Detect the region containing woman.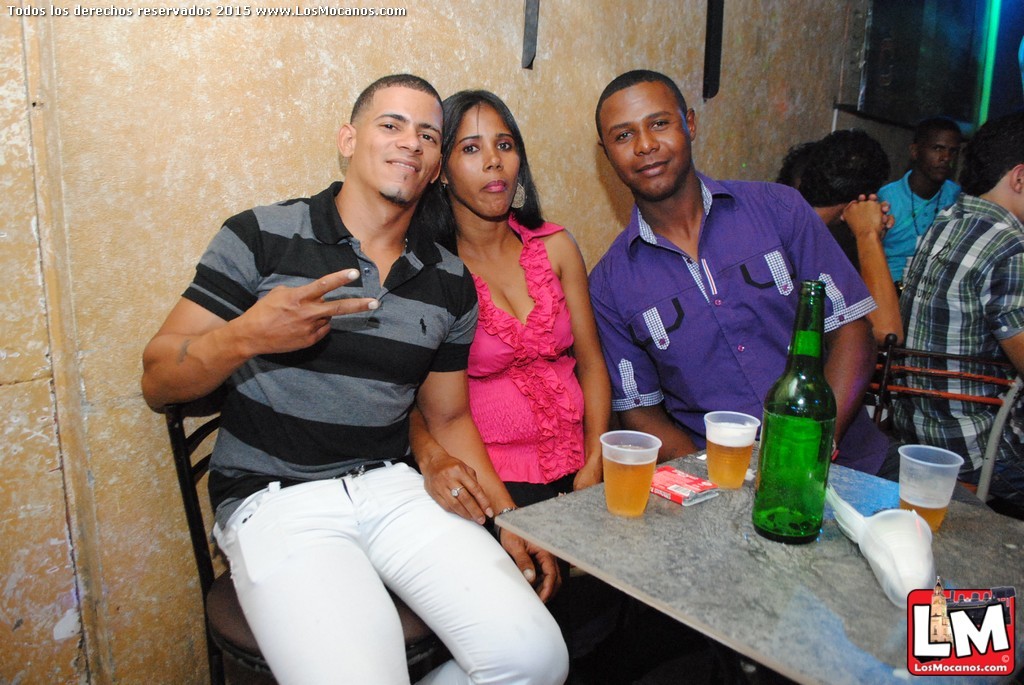
box(430, 115, 602, 534).
